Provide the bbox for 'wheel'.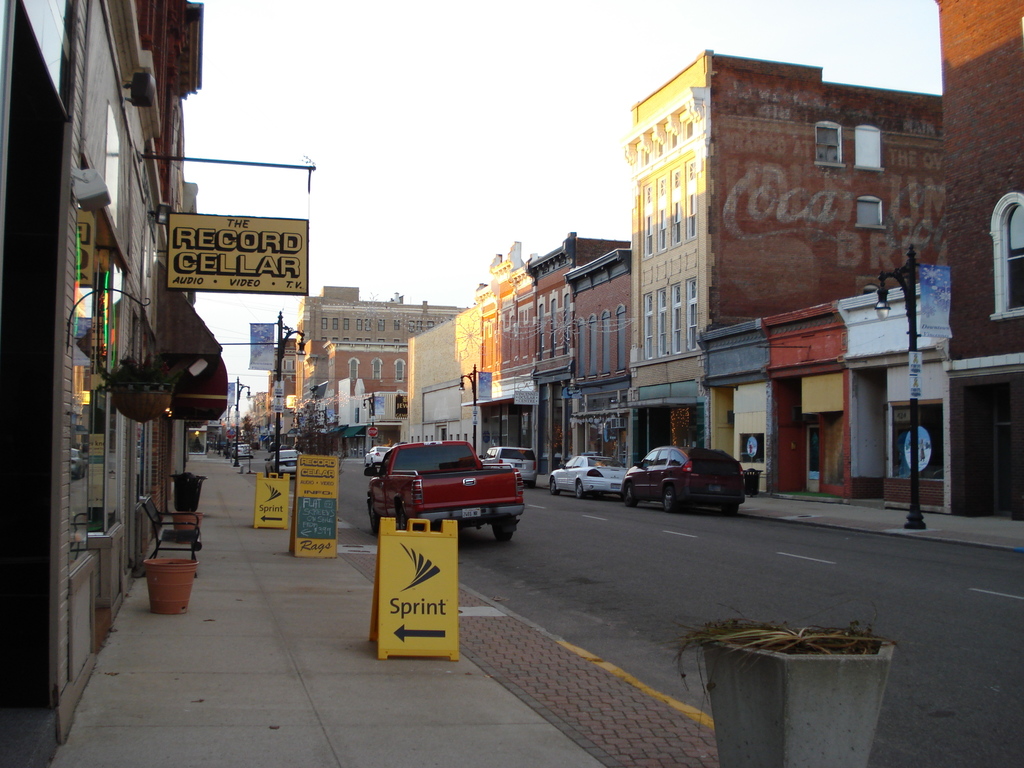
bbox=[724, 505, 740, 517].
